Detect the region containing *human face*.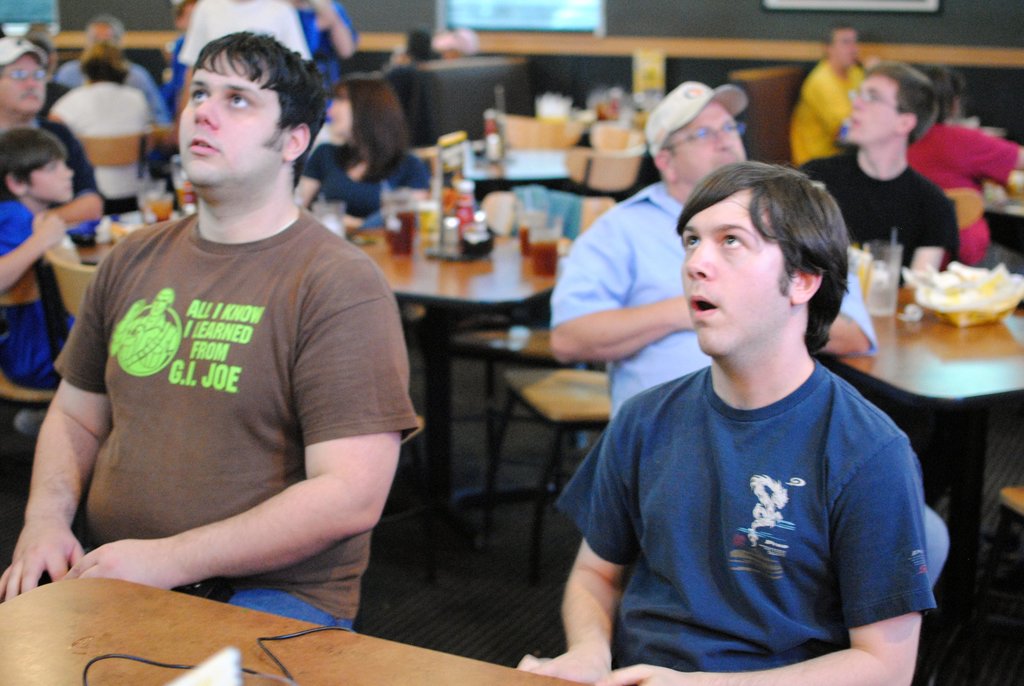
32 156 71 201.
